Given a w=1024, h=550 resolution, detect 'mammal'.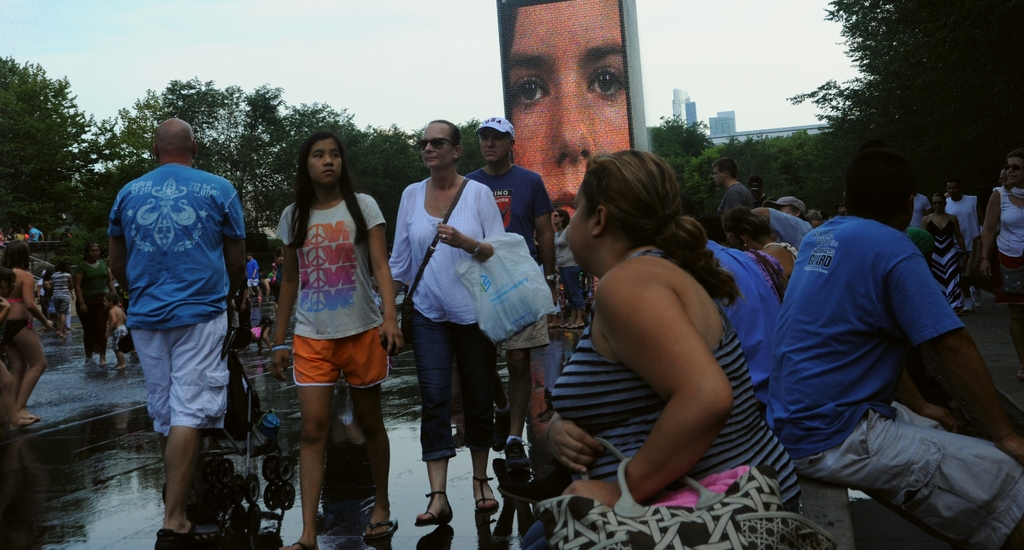
(242,255,261,305).
